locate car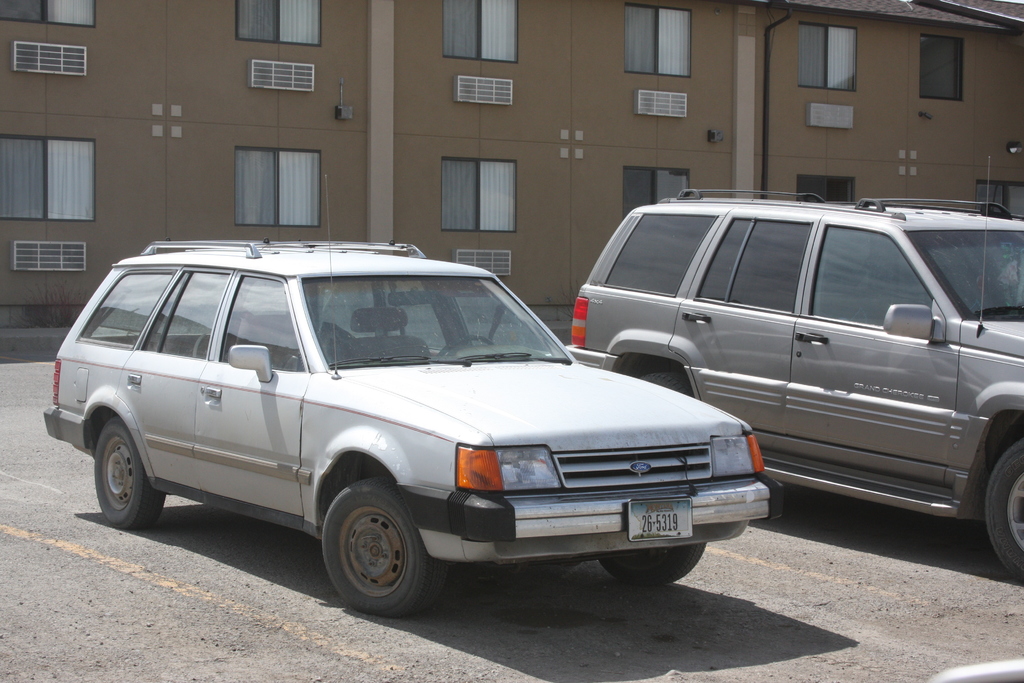
{"left": 561, "top": 177, "right": 1023, "bottom": 583}
